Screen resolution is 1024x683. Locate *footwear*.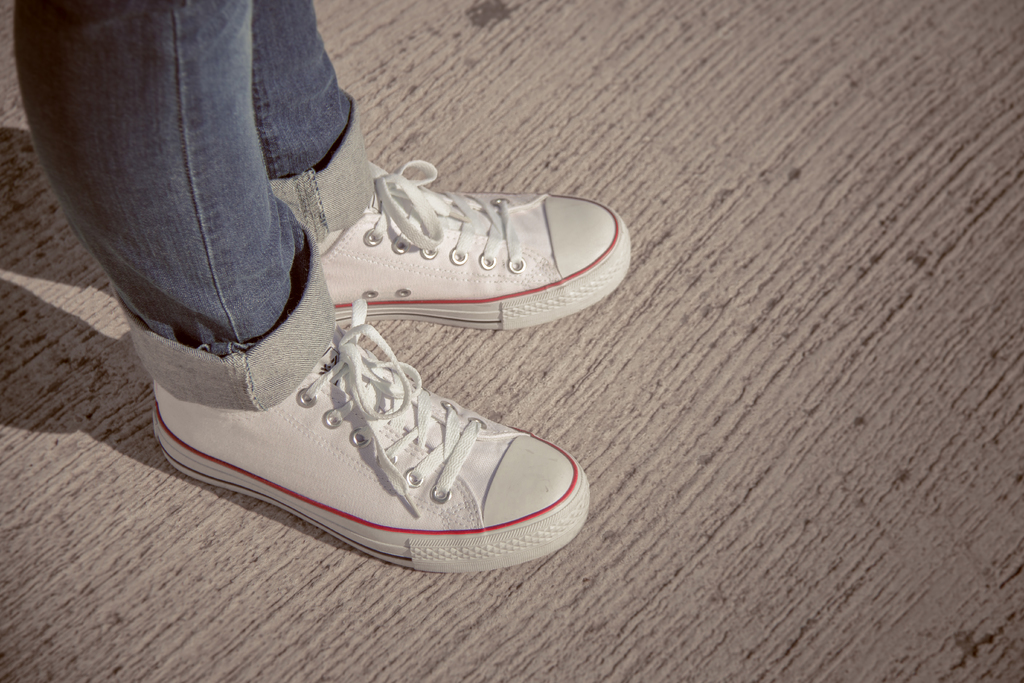
bbox=[246, 149, 646, 361].
